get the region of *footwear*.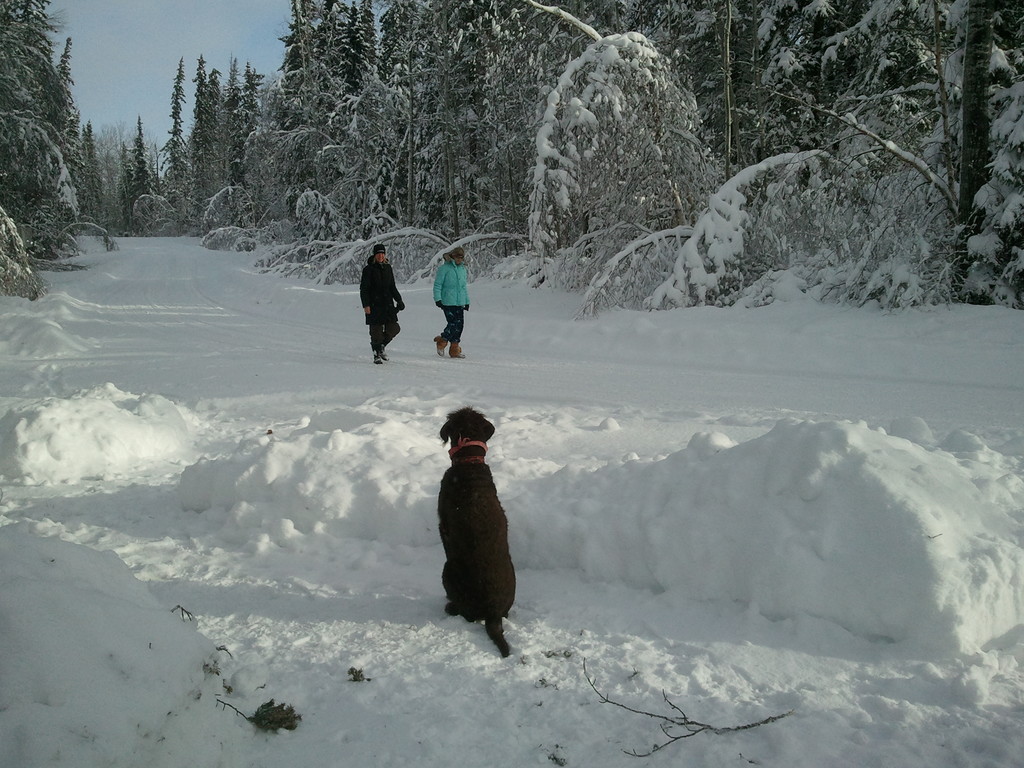
(449, 342, 466, 362).
